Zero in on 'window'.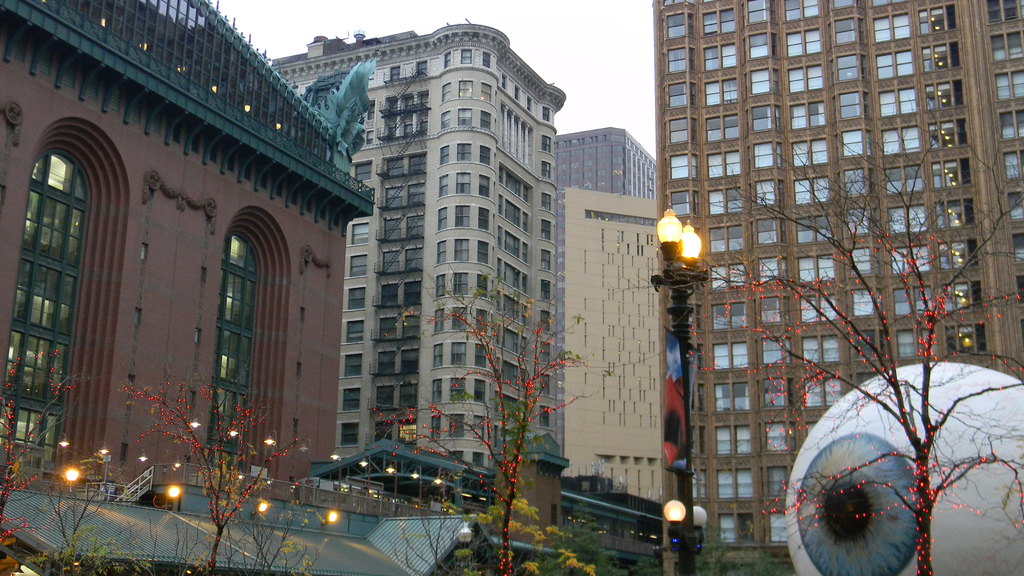
Zeroed in: x1=479, y1=173, x2=490, y2=198.
